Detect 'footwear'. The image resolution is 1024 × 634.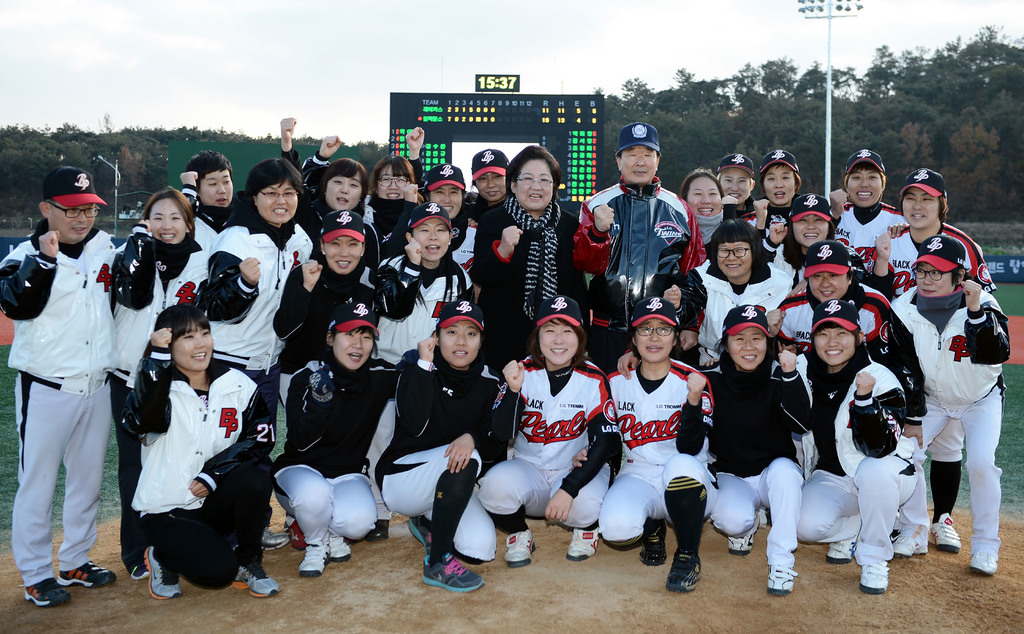
l=133, t=567, r=148, b=578.
